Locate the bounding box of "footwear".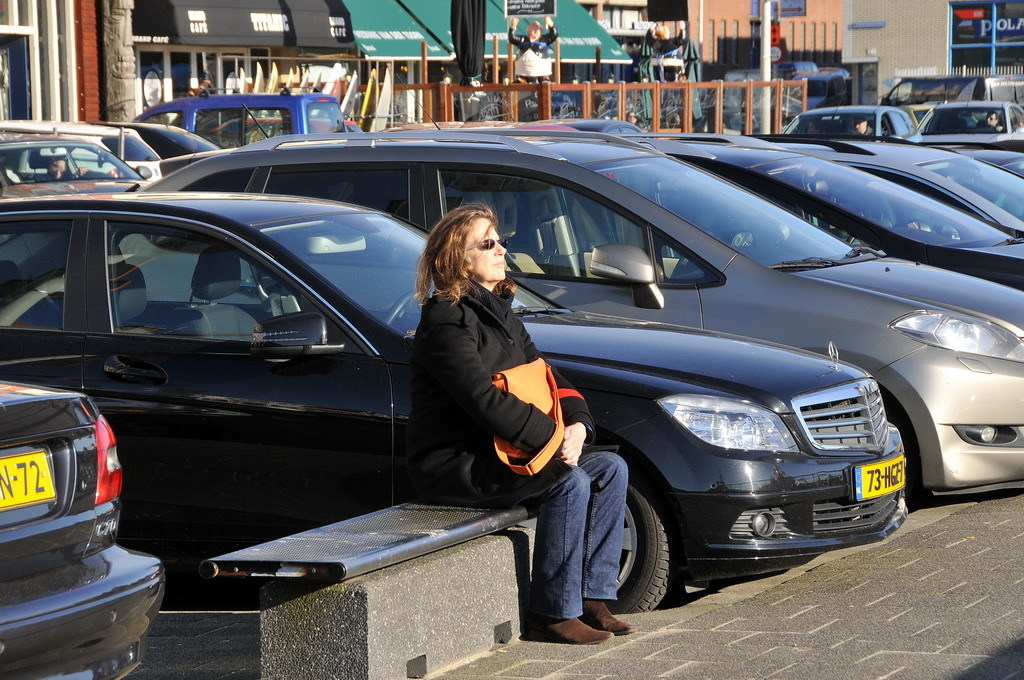
Bounding box: x1=586, y1=593, x2=638, y2=639.
